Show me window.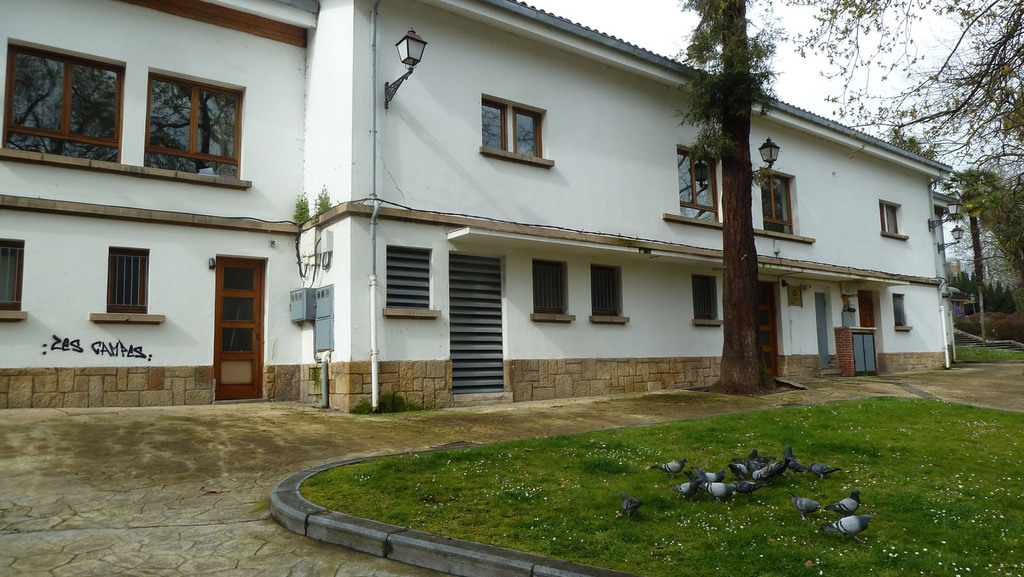
window is here: 481/104/510/153.
